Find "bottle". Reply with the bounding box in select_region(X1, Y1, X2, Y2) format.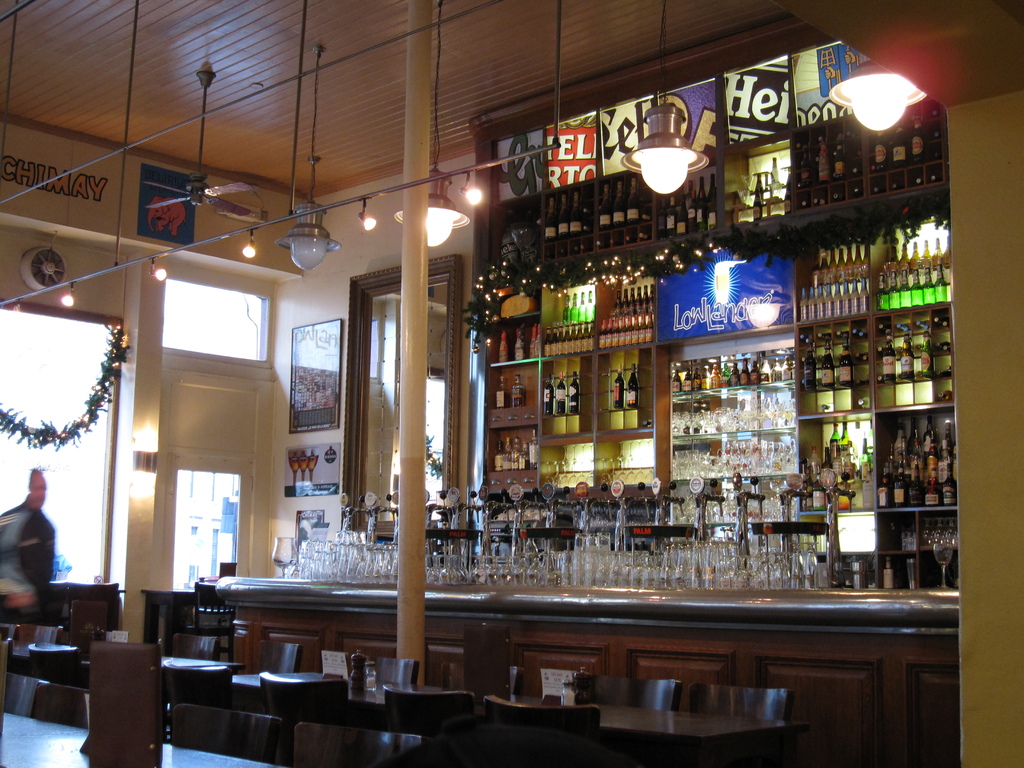
select_region(935, 317, 949, 328).
